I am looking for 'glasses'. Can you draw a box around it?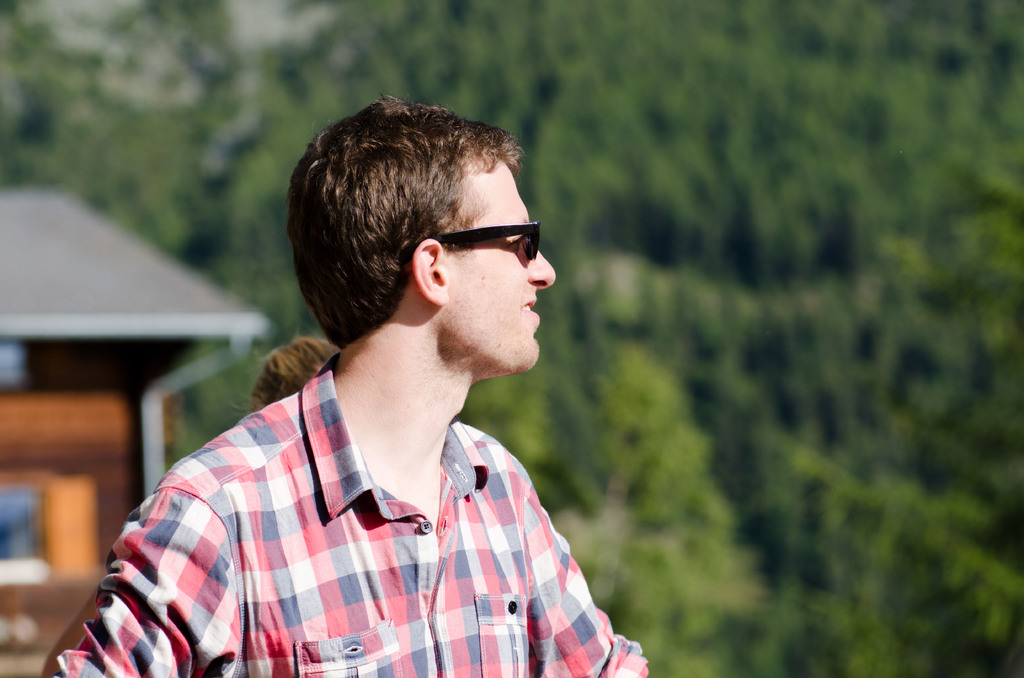
Sure, the bounding box is 401:211:551:282.
